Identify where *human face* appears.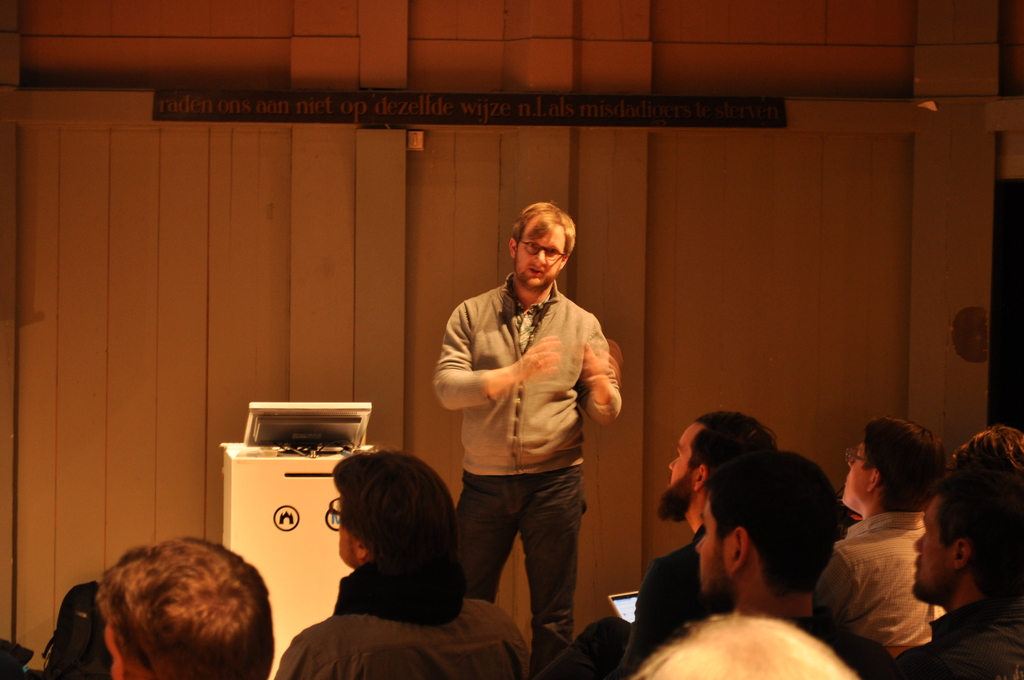
Appears at BBox(914, 491, 952, 595).
